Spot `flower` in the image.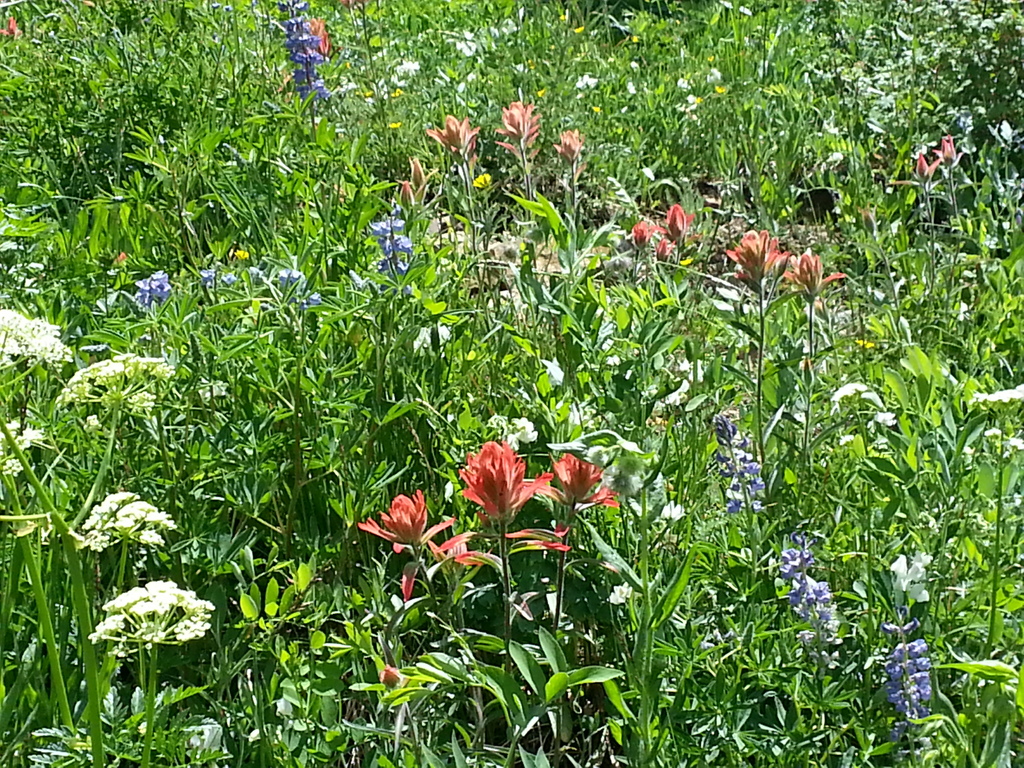
`flower` found at bbox=[358, 490, 442, 572].
